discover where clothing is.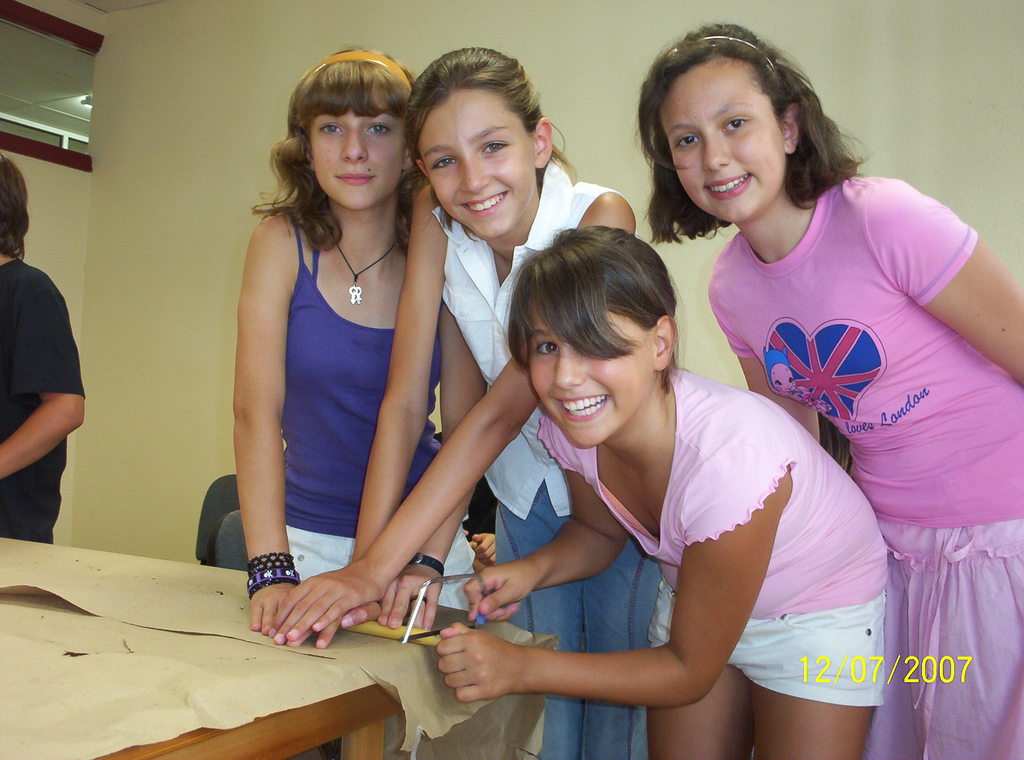
Discovered at [x1=534, y1=358, x2=893, y2=702].
